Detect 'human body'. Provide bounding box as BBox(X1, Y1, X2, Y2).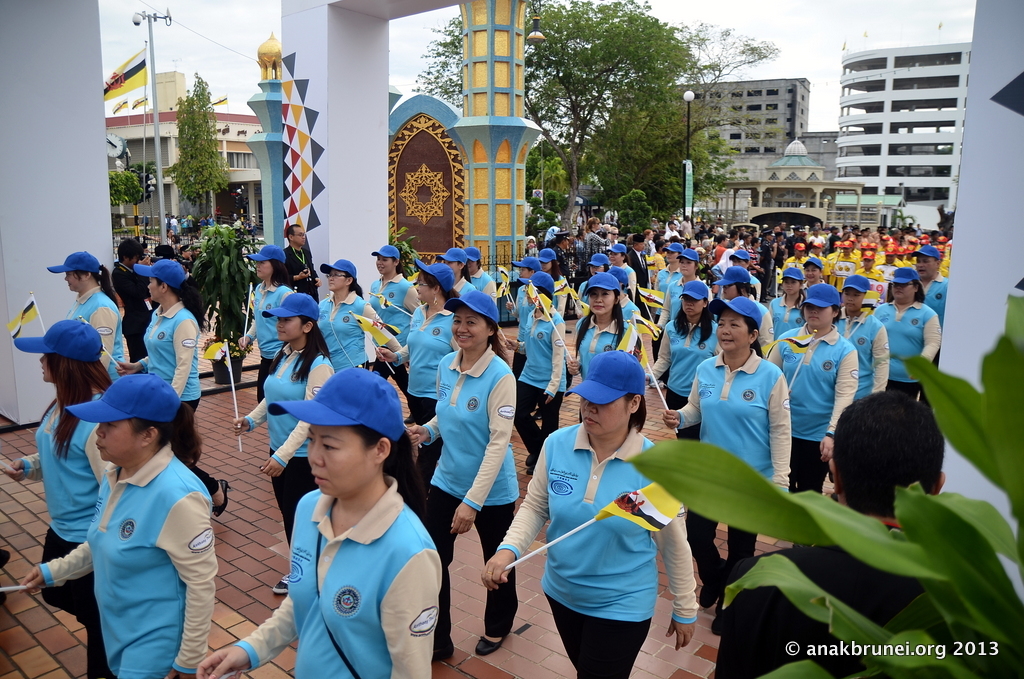
BBox(406, 344, 524, 659).
